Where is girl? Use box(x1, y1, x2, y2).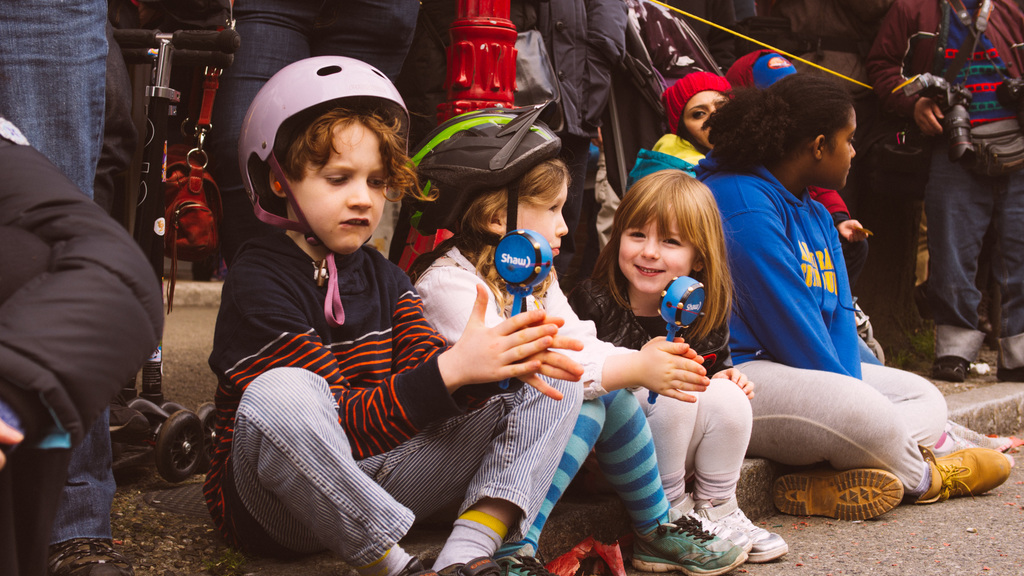
box(395, 91, 746, 575).
